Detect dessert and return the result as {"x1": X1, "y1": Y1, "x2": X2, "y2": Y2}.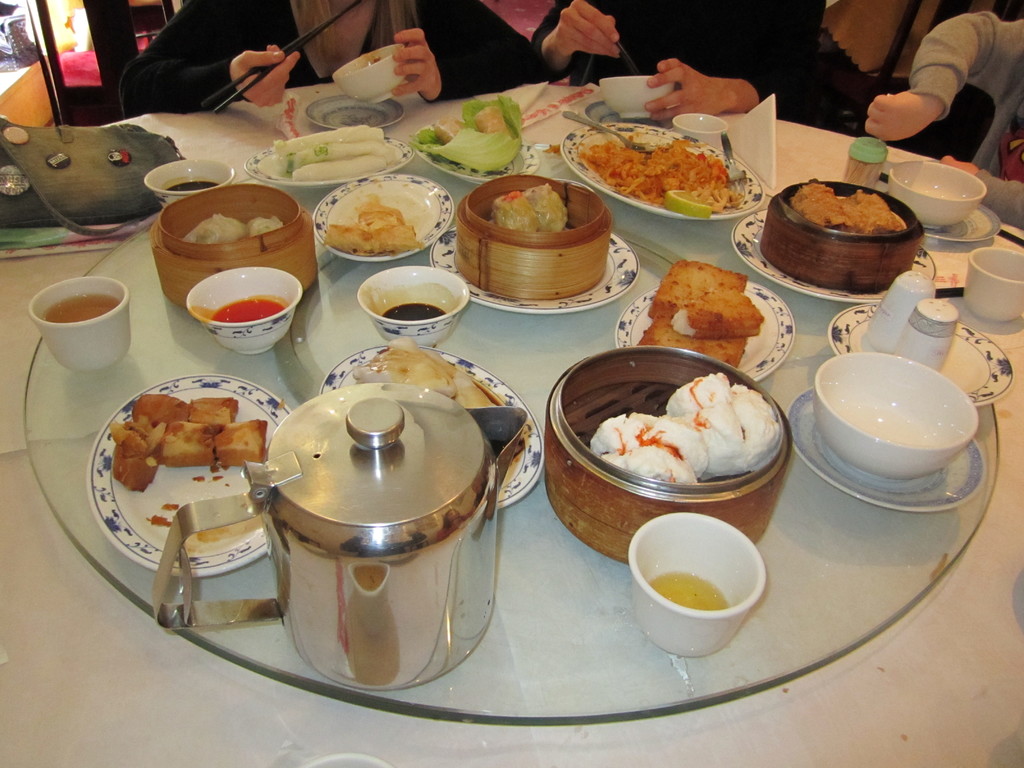
{"x1": 588, "y1": 375, "x2": 785, "y2": 488}.
